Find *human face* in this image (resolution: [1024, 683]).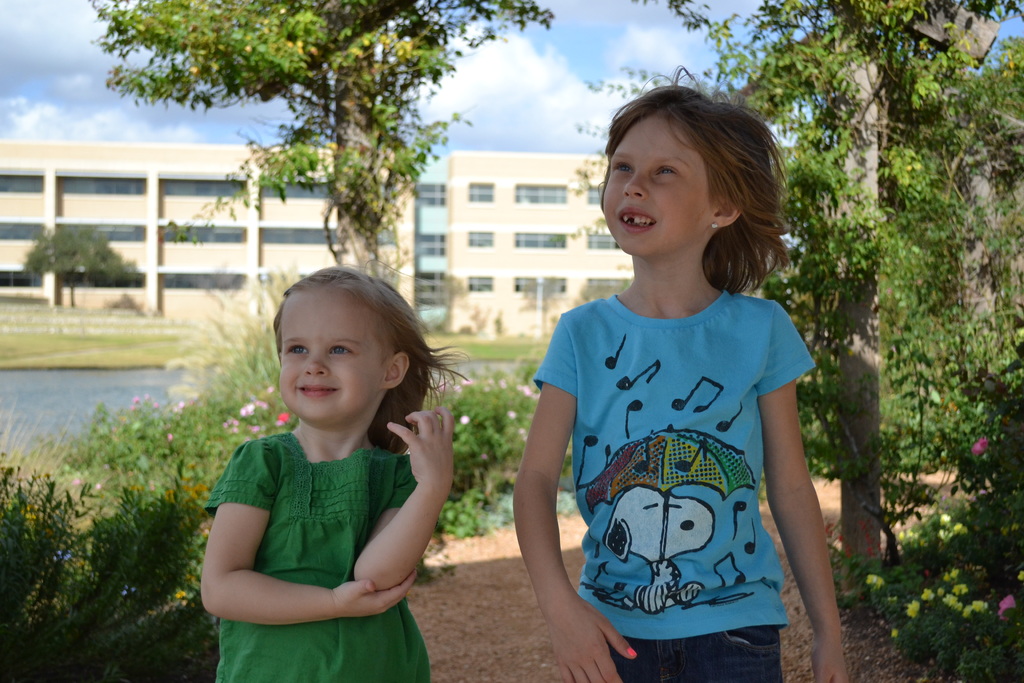
(273,285,387,416).
